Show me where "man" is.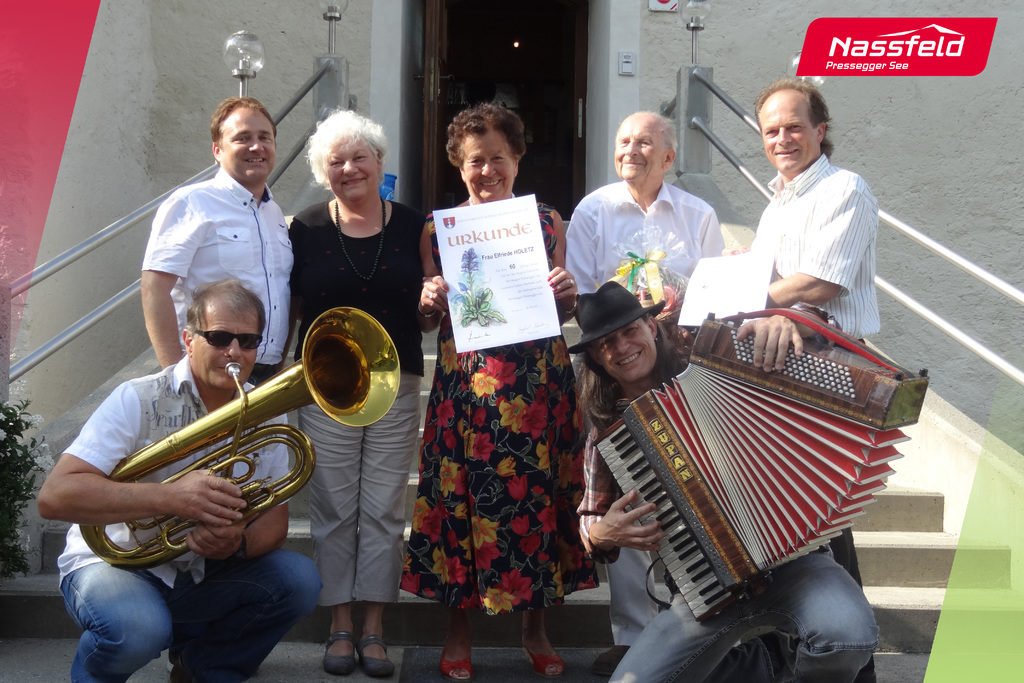
"man" is at detection(580, 278, 868, 682).
